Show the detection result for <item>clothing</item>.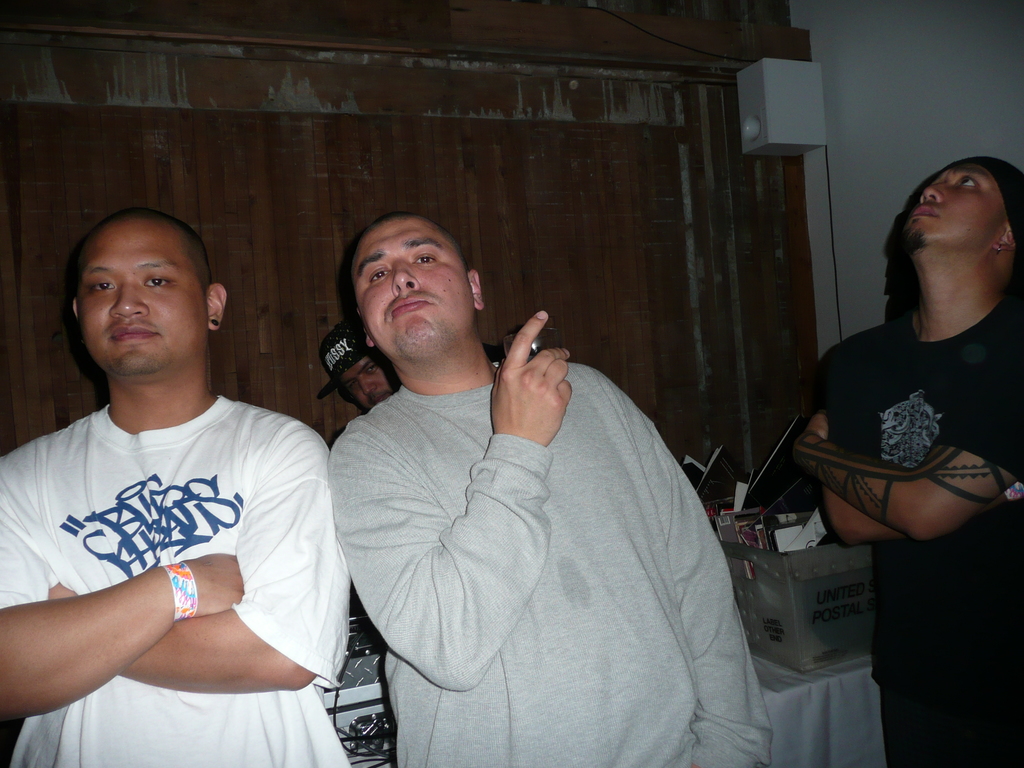
pyautogui.locateOnScreen(327, 339, 778, 767).
